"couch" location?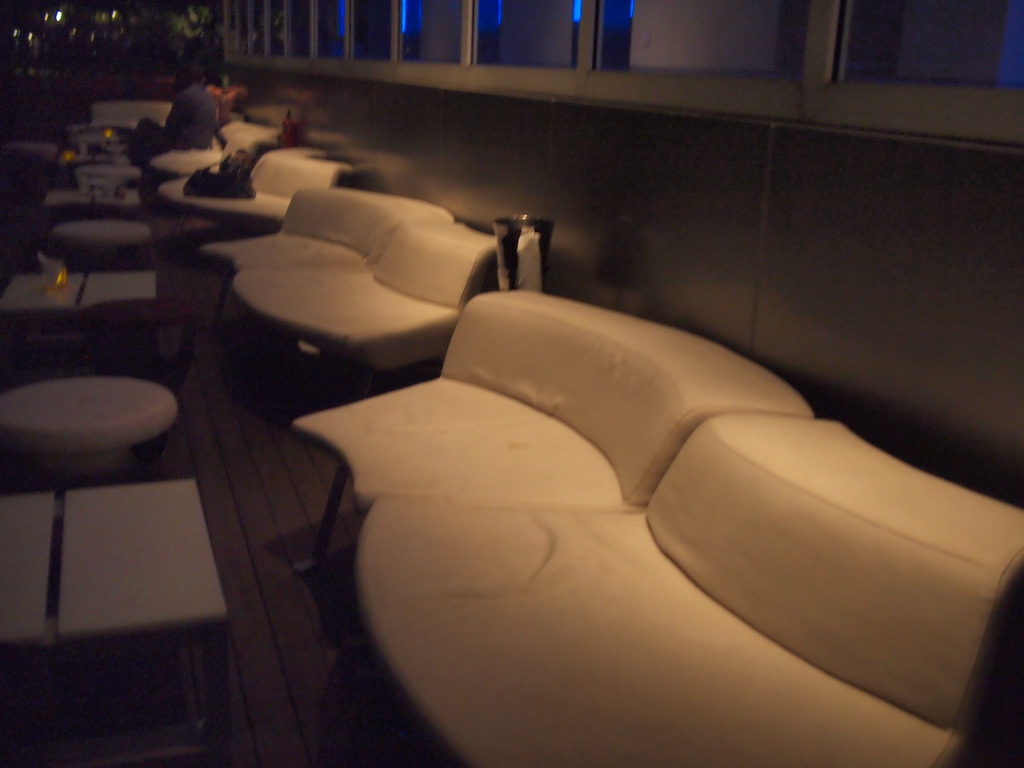
<region>227, 212, 985, 767</region>
